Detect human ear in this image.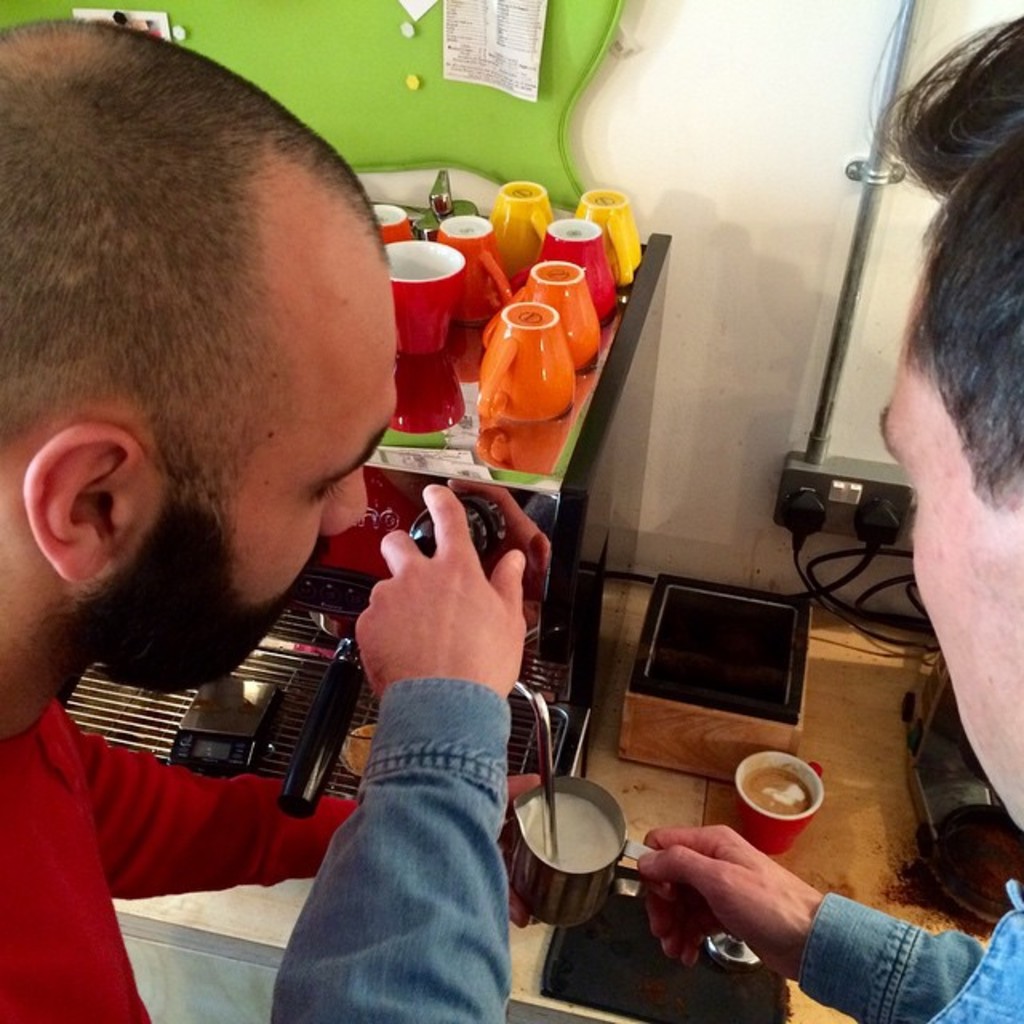
Detection: [left=24, top=430, right=150, bottom=582].
